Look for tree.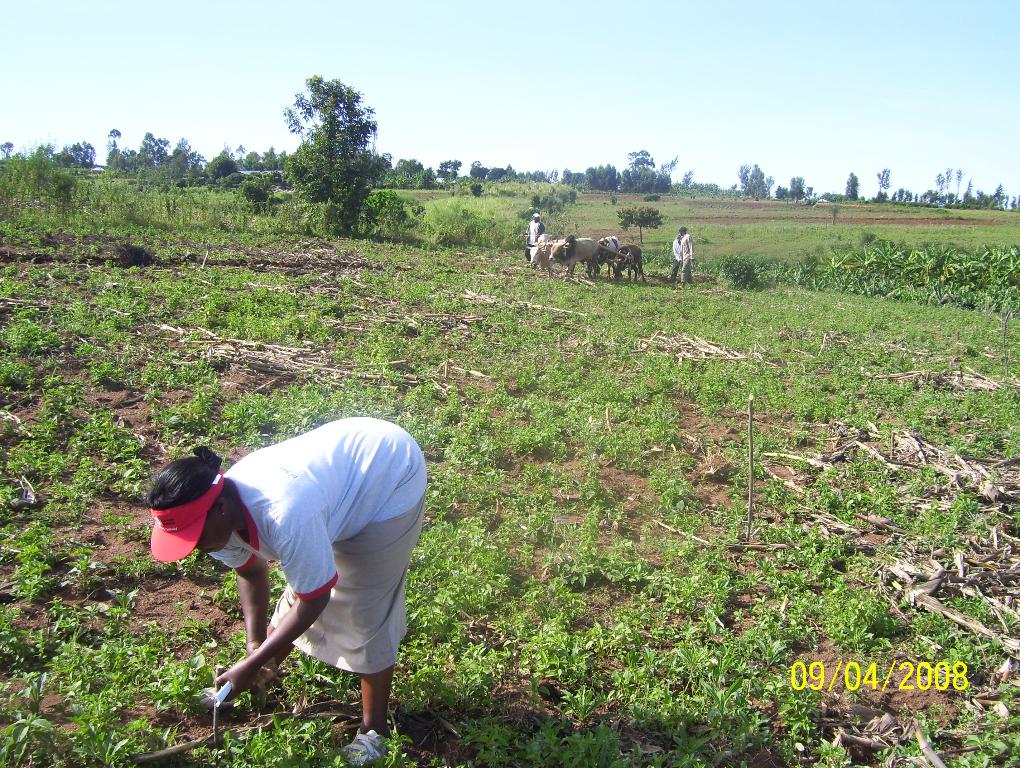
Found: 467 156 485 185.
